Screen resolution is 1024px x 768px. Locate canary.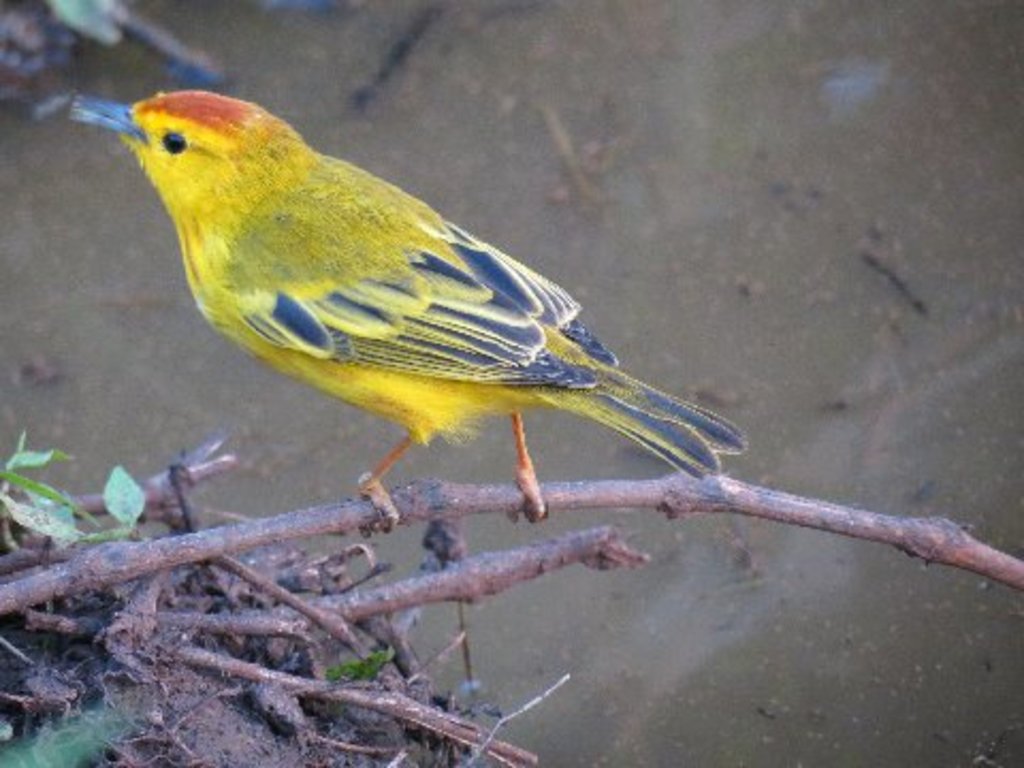
68/83/751/535.
